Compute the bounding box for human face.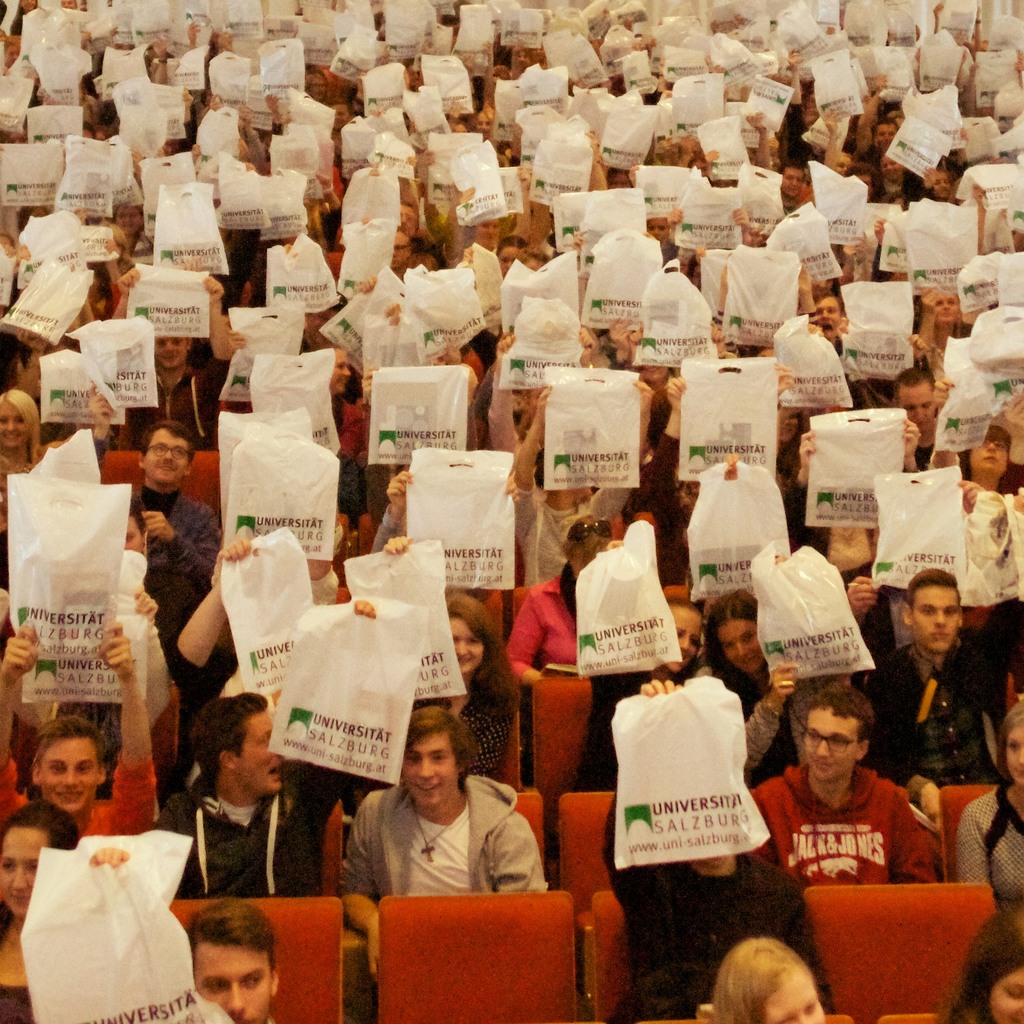
Rect(905, 387, 935, 427).
